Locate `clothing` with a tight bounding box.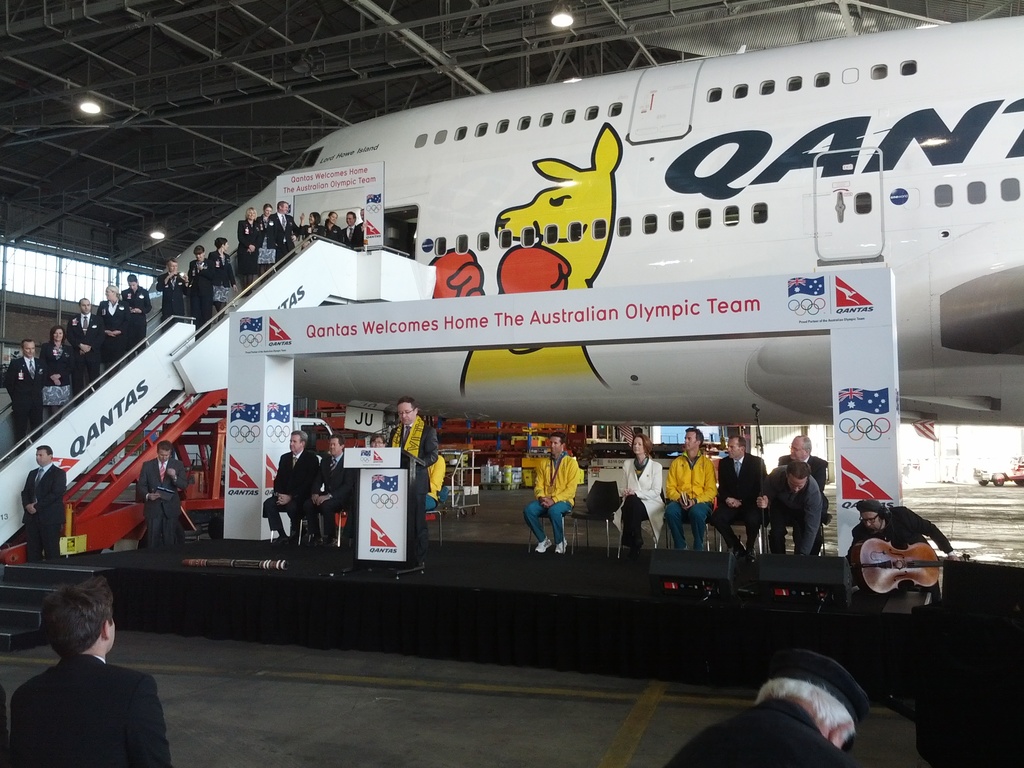
186, 257, 220, 321.
